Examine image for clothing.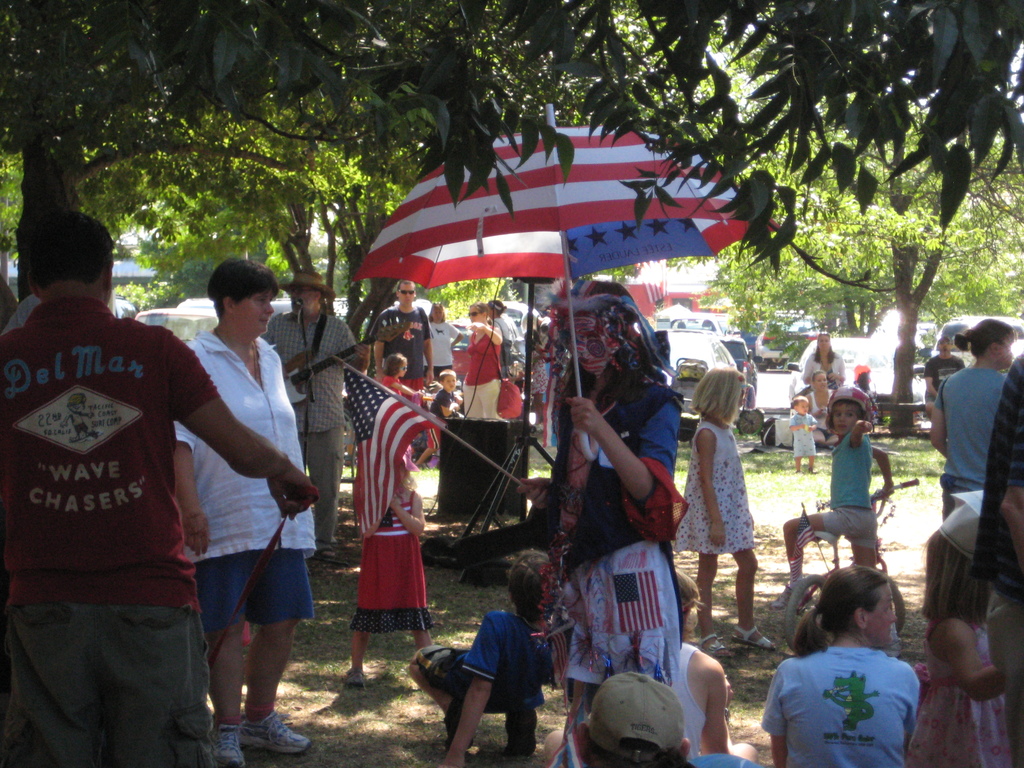
Examination result: pyautogui.locateOnScreen(370, 301, 433, 409).
